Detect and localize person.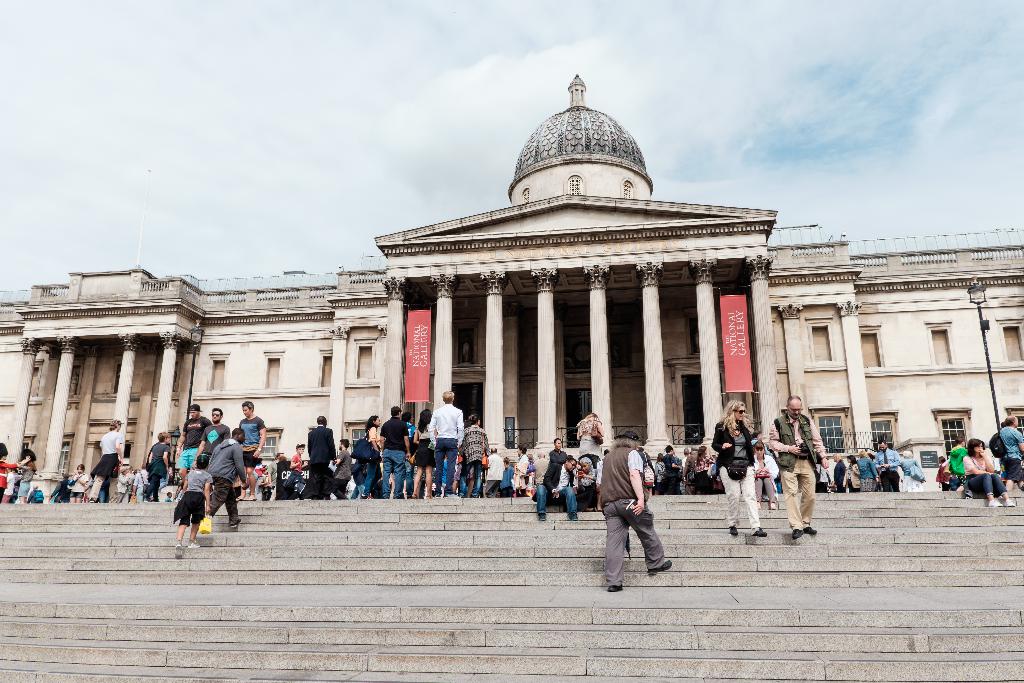
Localized at select_region(3, 466, 14, 501).
